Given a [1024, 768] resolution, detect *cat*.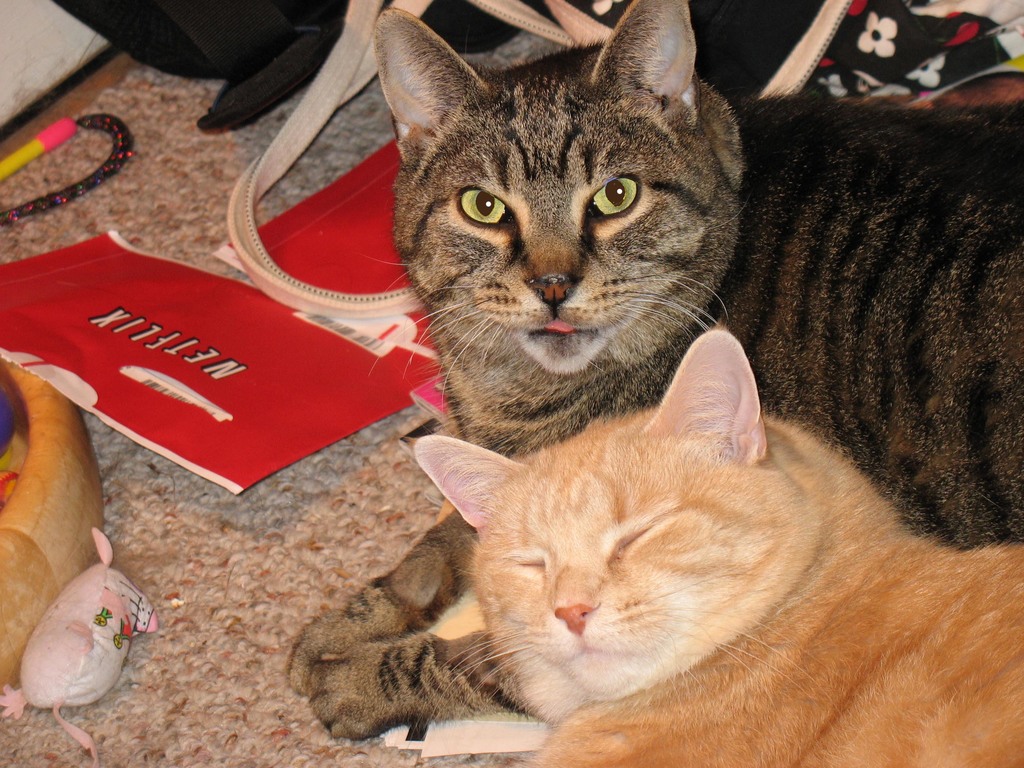
detection(280, 0, 1023, 744).
